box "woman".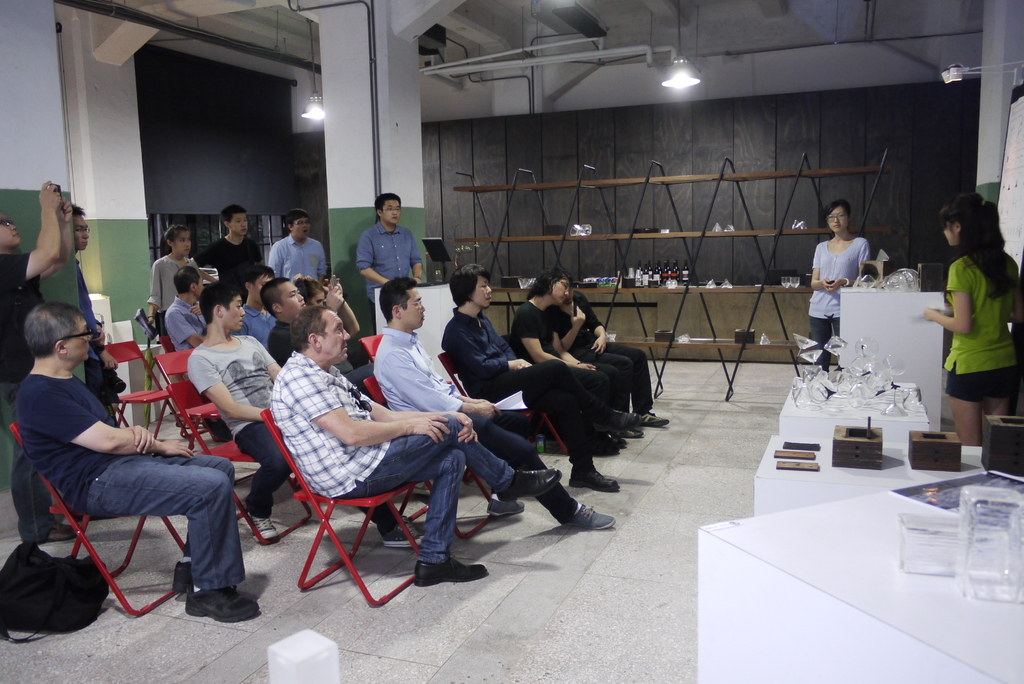
{"left": 929, "top": 191, "right": 1022, "bottom": 458}.
